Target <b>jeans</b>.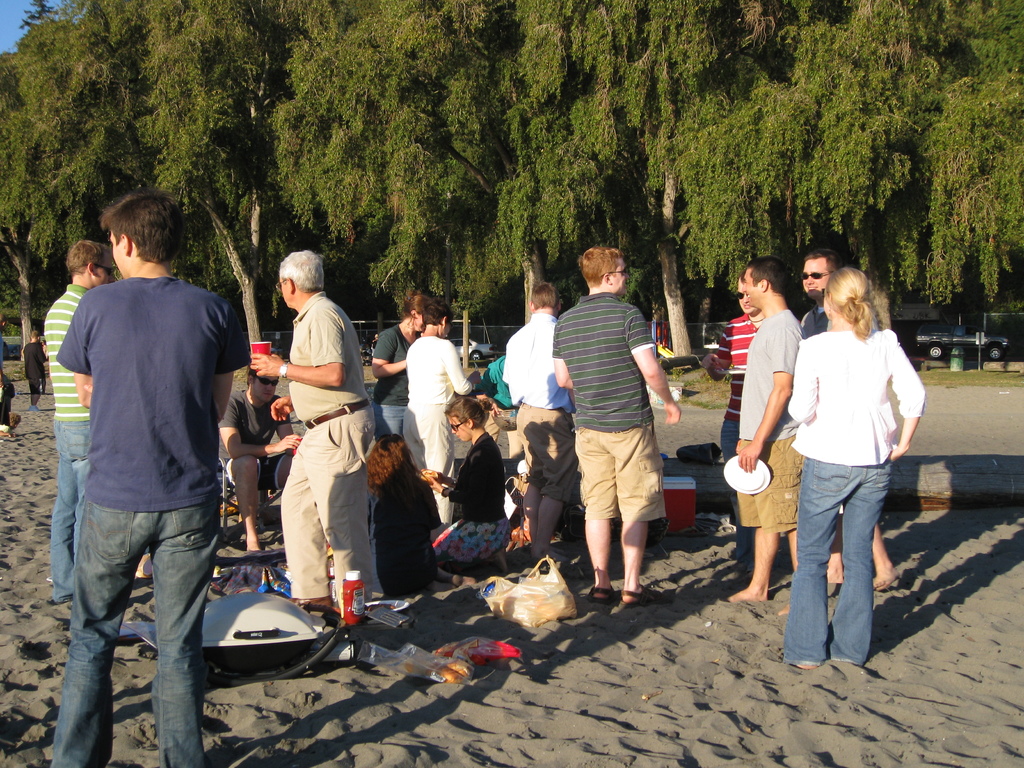
Target region: select_region(51, 421, 92, 604).
